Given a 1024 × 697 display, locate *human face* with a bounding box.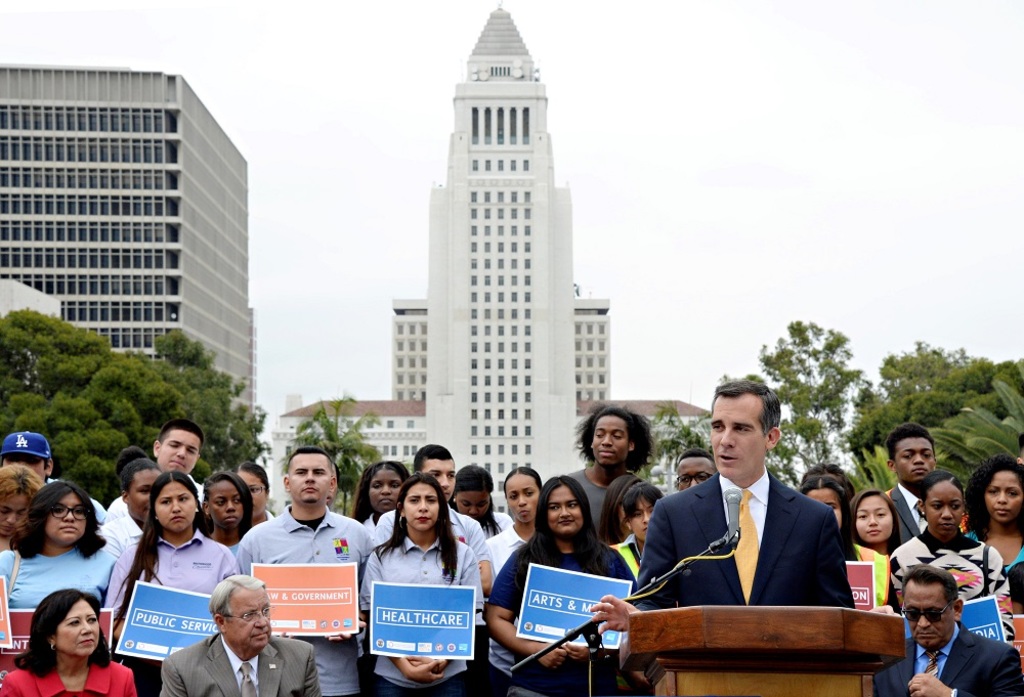
Located: l=370, t=466, r=400, b=515.
